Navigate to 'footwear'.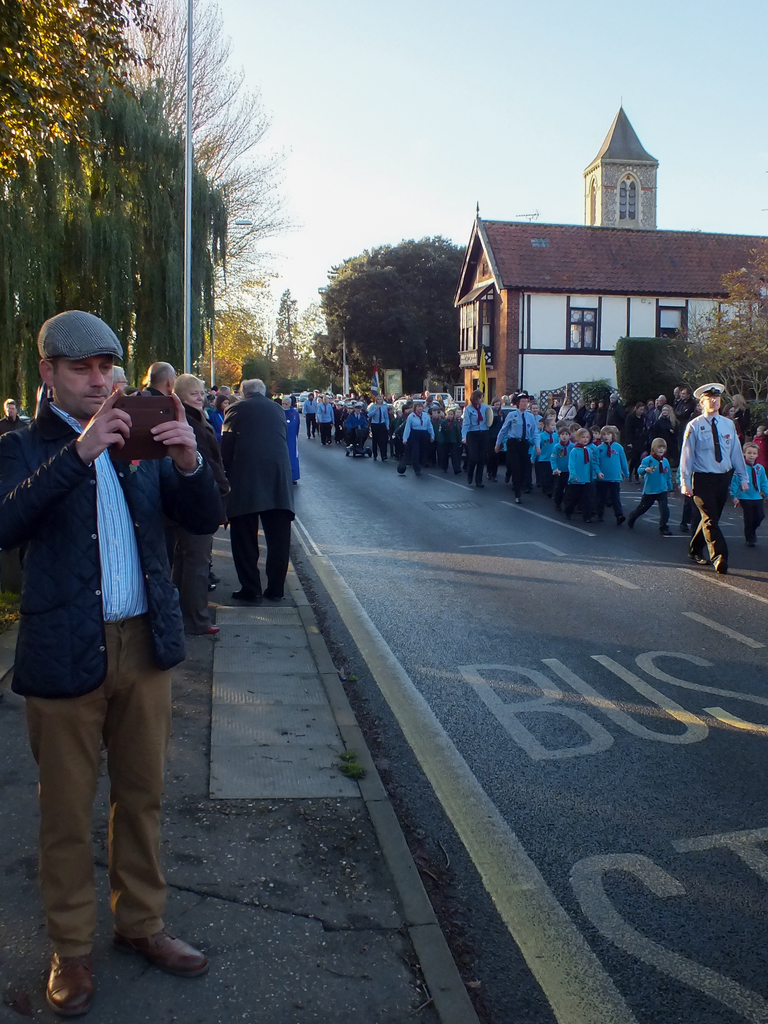
Navigation target: (x1=474, y1=481, x2=486, y2=488).
